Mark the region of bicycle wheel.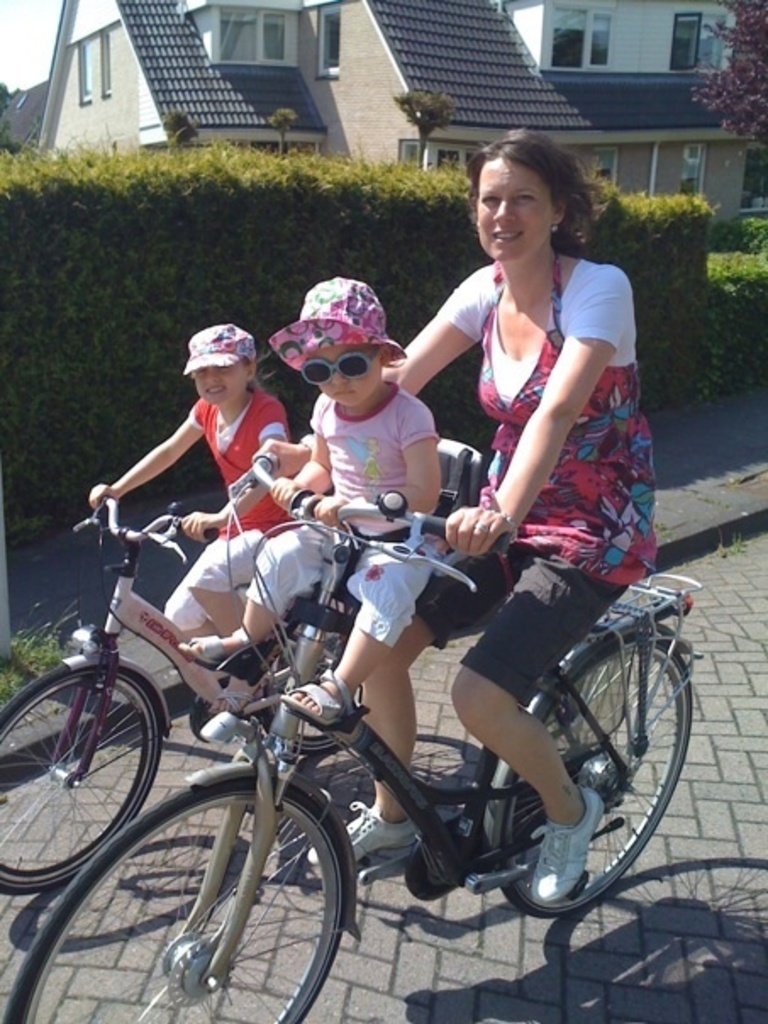
Region: select_region(0, 771, 344, 1022).
